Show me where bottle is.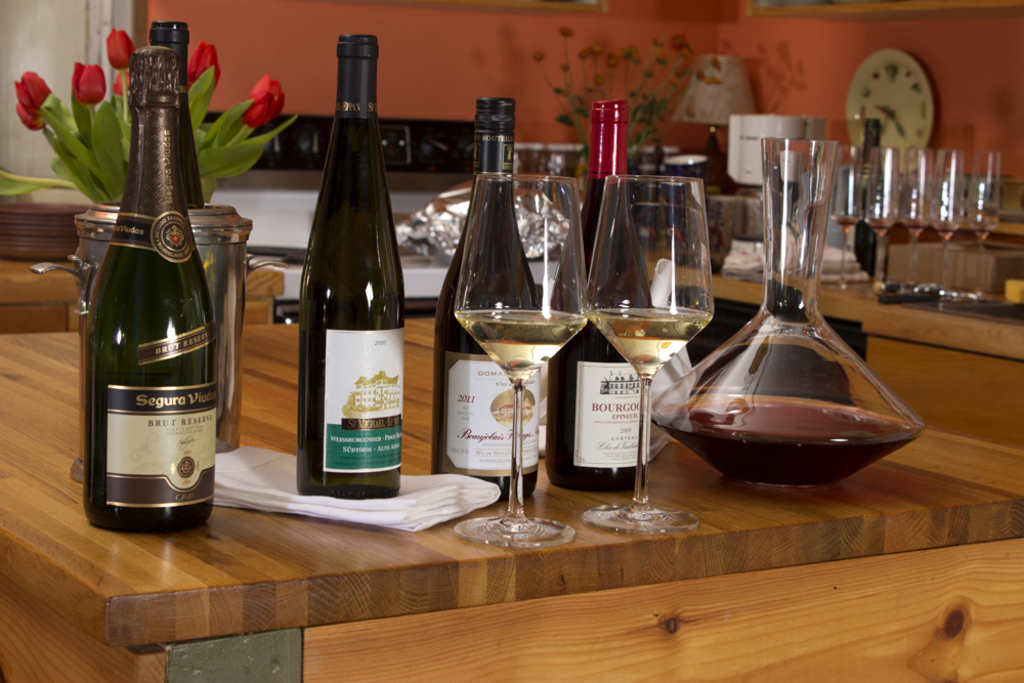
bottle is at <region>546, 95, 650, 486</region>.
